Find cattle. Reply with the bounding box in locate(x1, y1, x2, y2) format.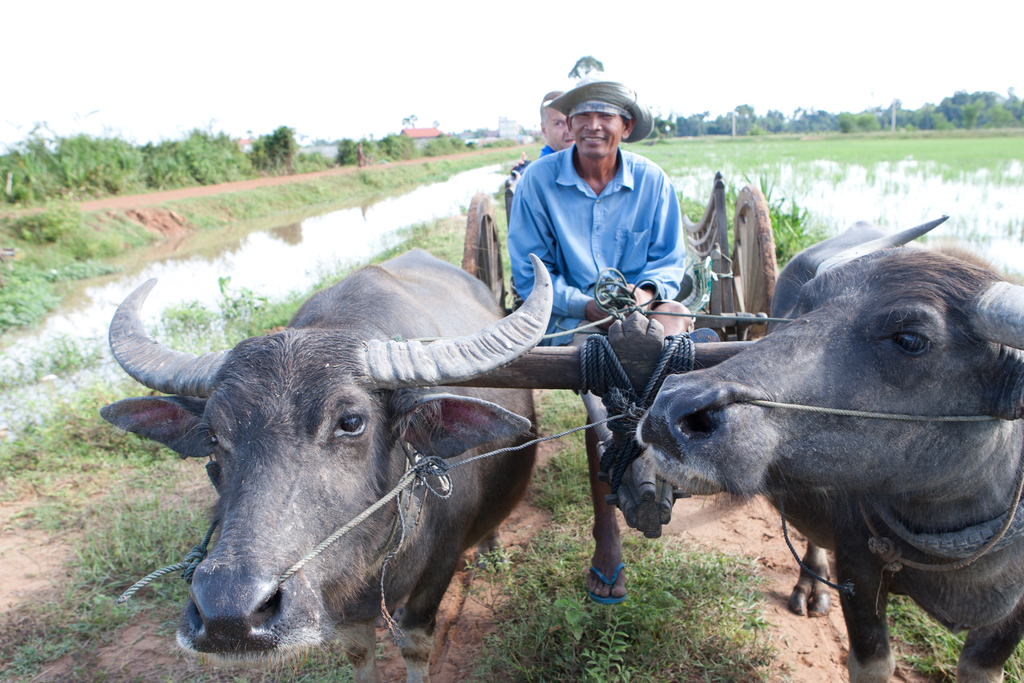
locate(99, 296, 544, 682).
